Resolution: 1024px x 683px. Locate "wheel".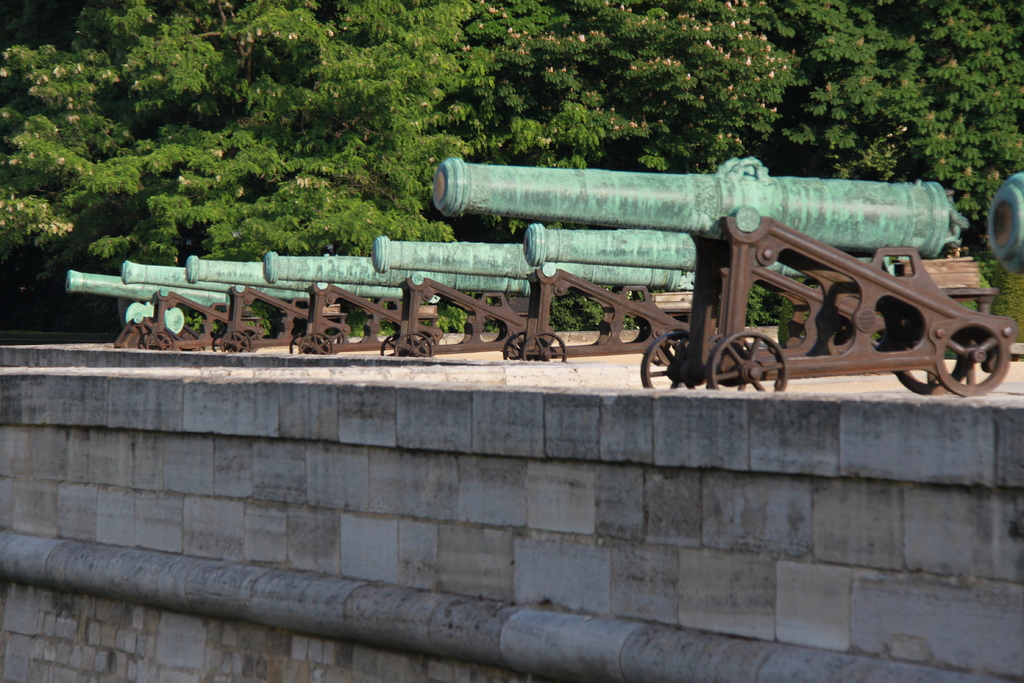
(x1=290, y1=334, x2=303, y2=351).
